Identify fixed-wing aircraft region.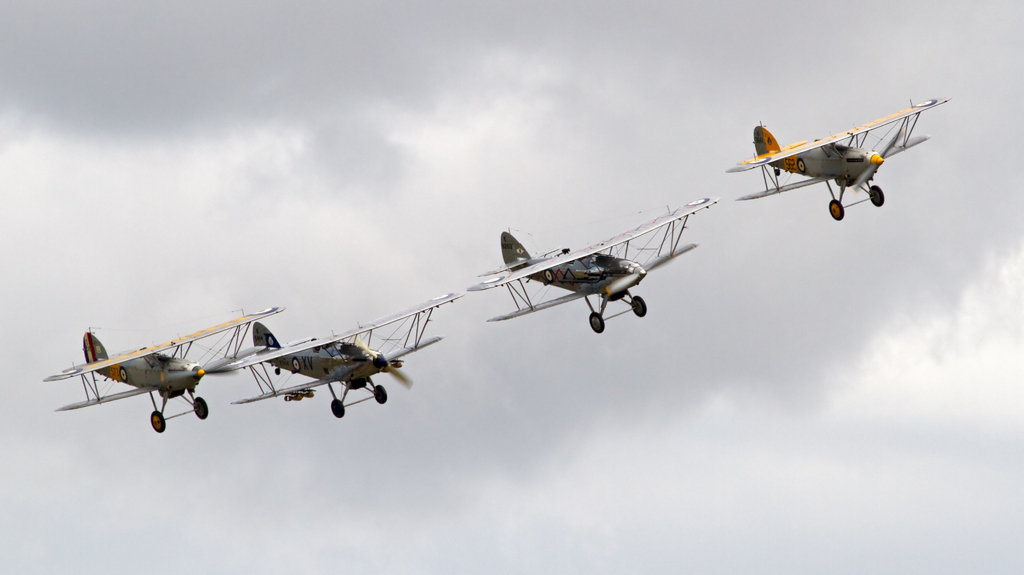
Region: 468 194 705 339.
